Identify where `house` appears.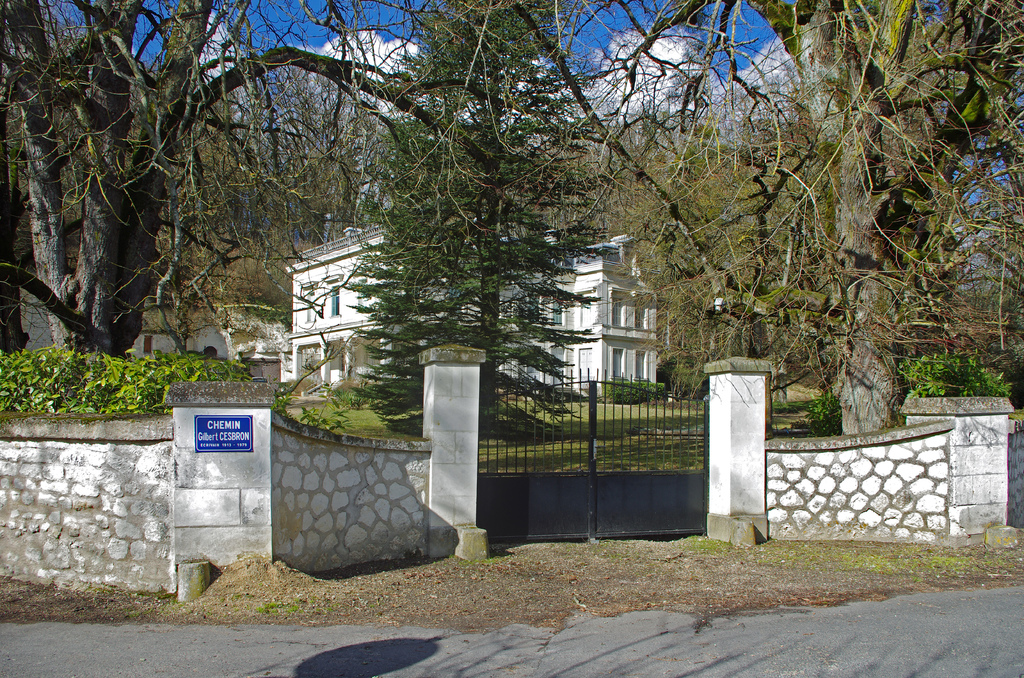
Appears at [x1=238, y1=193, x2=740, y2=469].
